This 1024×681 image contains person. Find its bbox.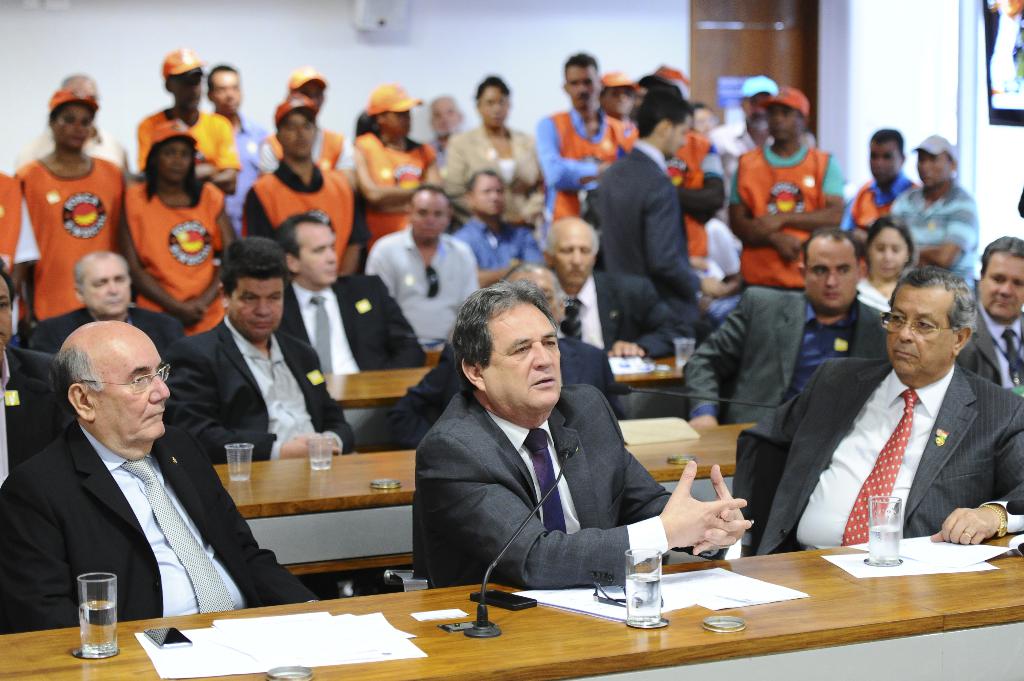
<box>0,72,127,323</box>.
